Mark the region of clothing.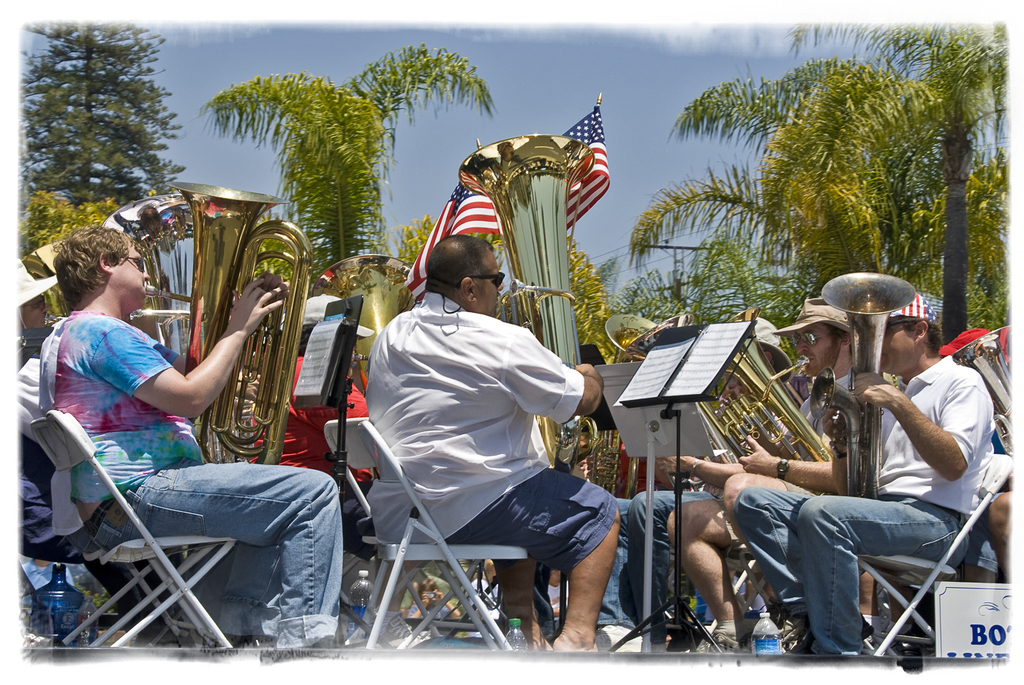
Region: locate(630, 378, 851, 616).
